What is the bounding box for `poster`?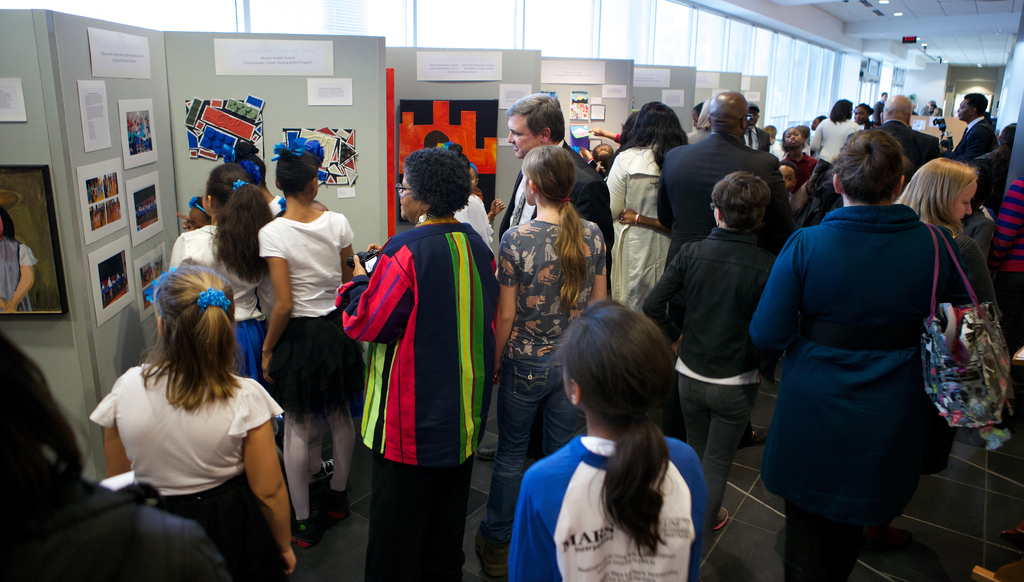
crop(0, 71, 25, 124).
